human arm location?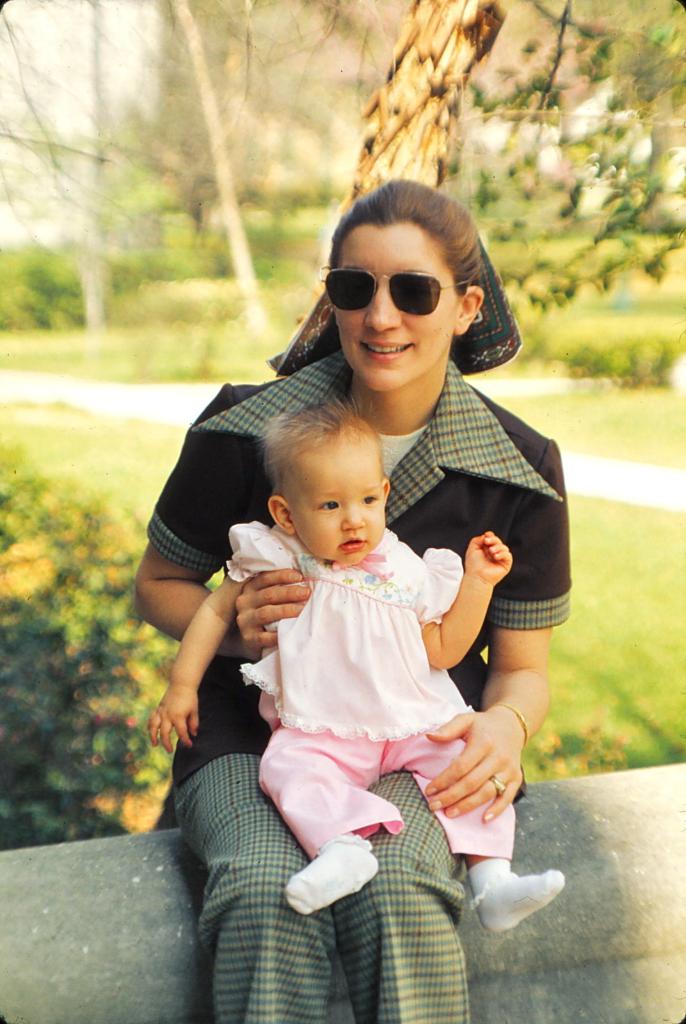
select_region(135, 554, 248, 757)
